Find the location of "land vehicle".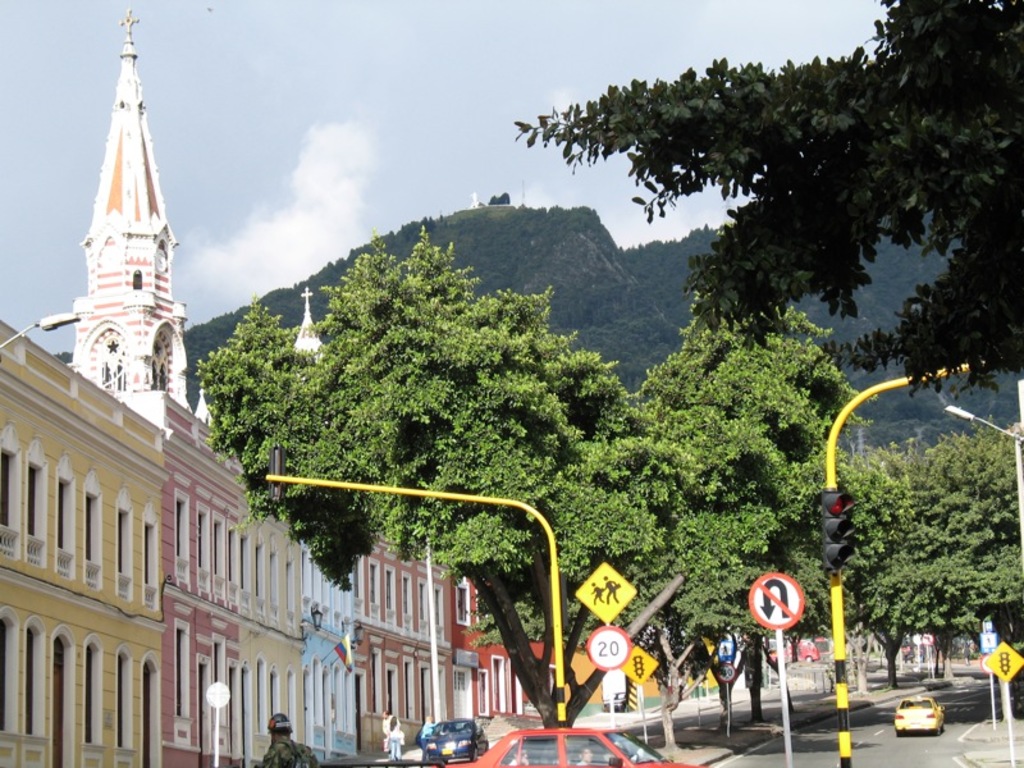
Location: BBox(893, 696, 947, 739).
